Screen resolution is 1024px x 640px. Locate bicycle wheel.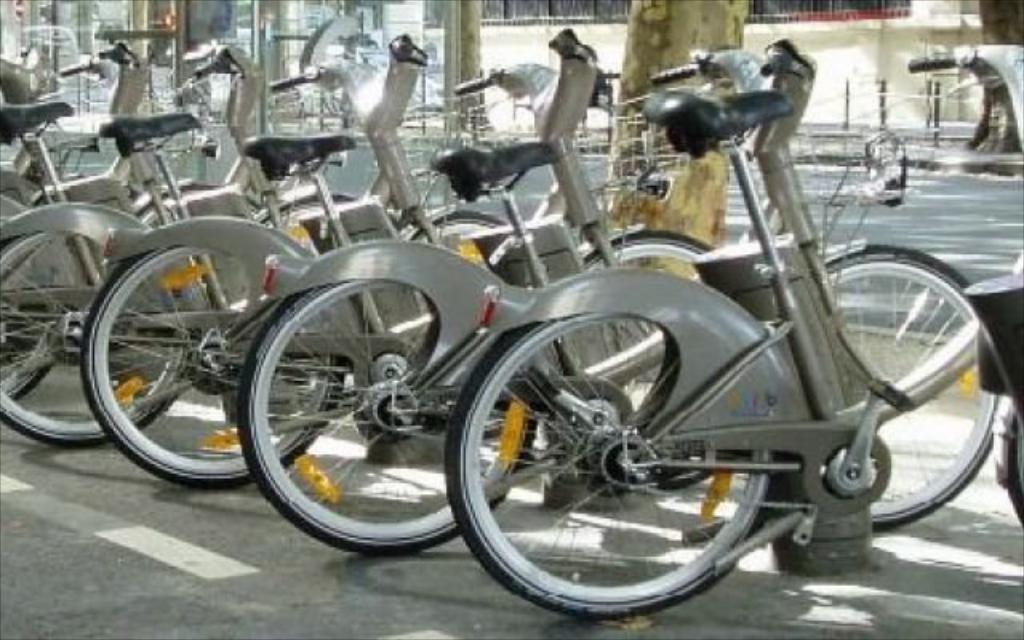
(453, 304, 784, 618).
